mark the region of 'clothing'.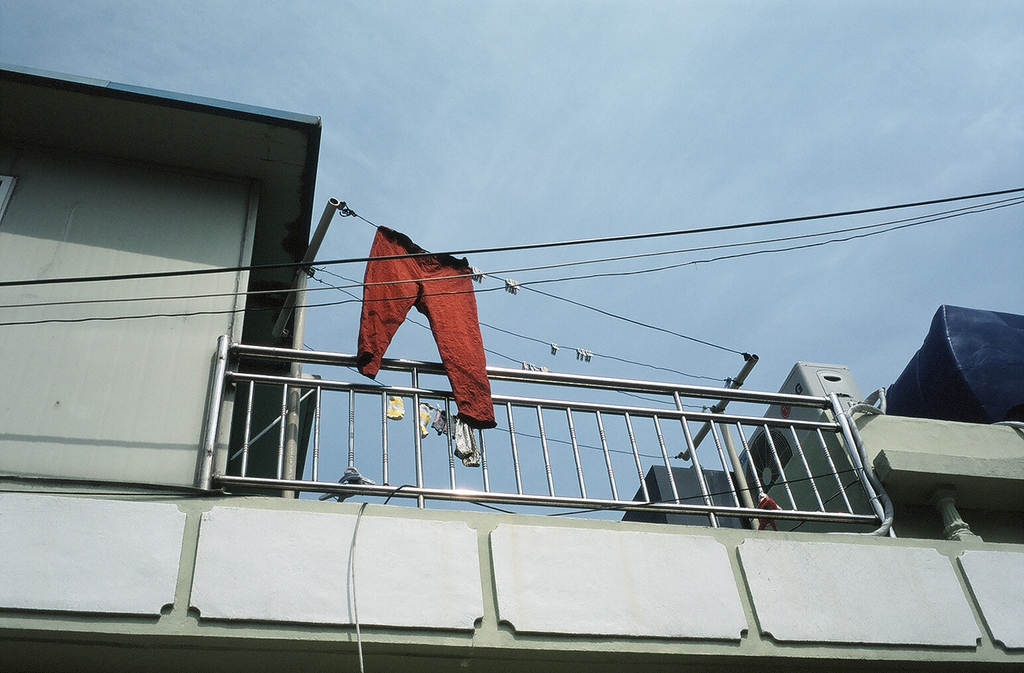
Region: bbox=(353, 225, 499, 433).
